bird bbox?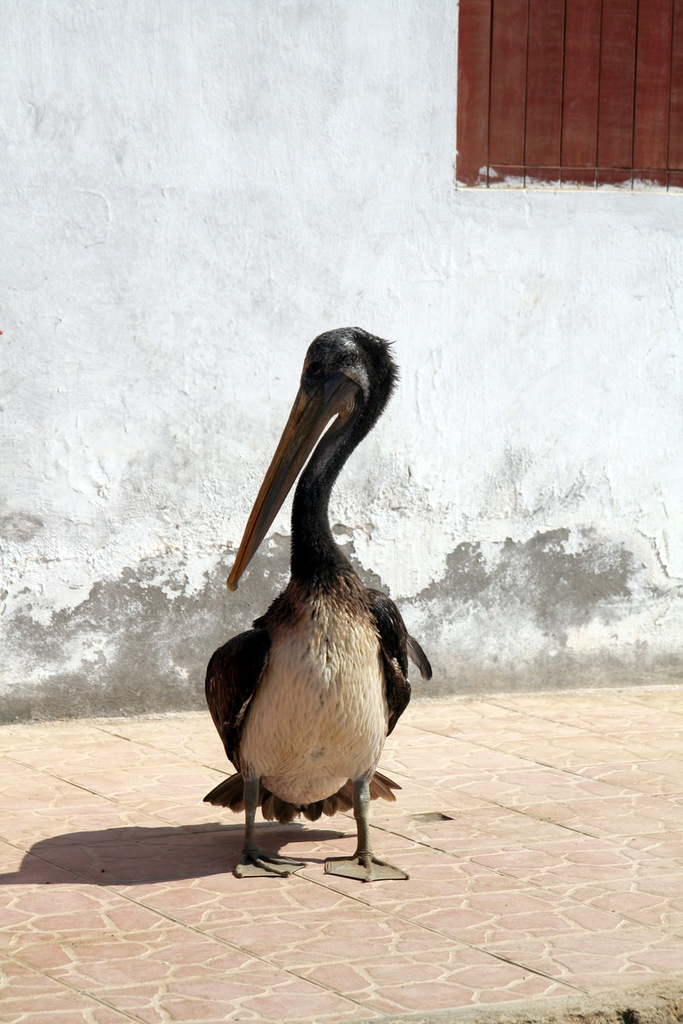
box=[209, 312, 425, 939]
